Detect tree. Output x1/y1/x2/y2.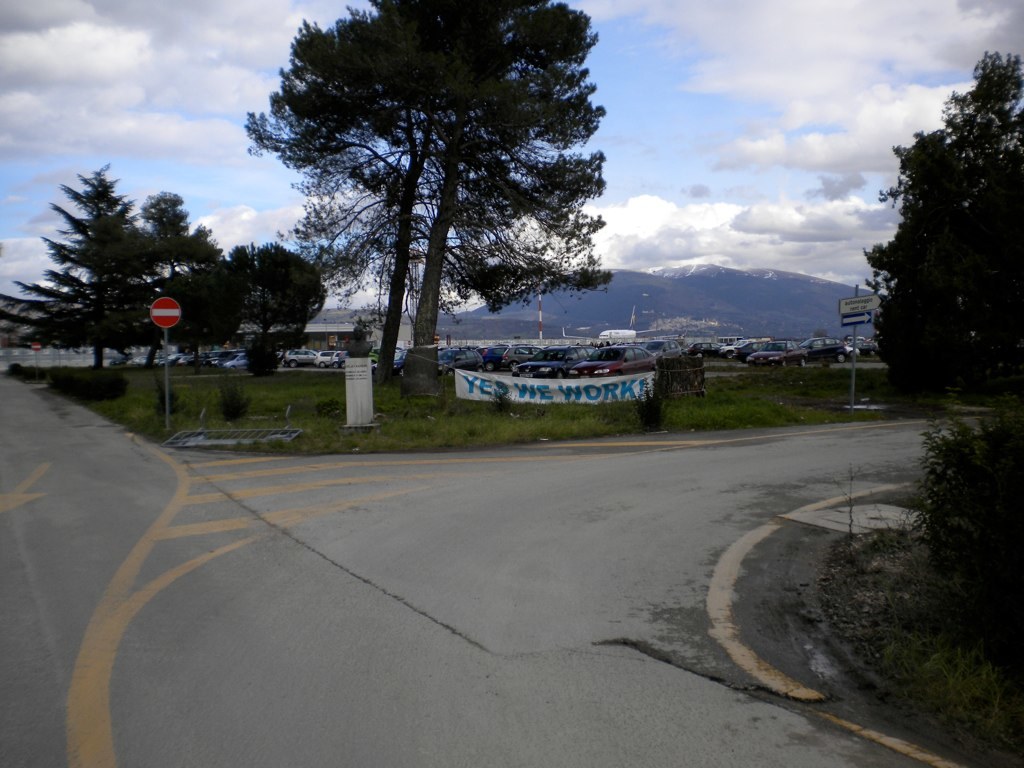
124/191/246/389.
